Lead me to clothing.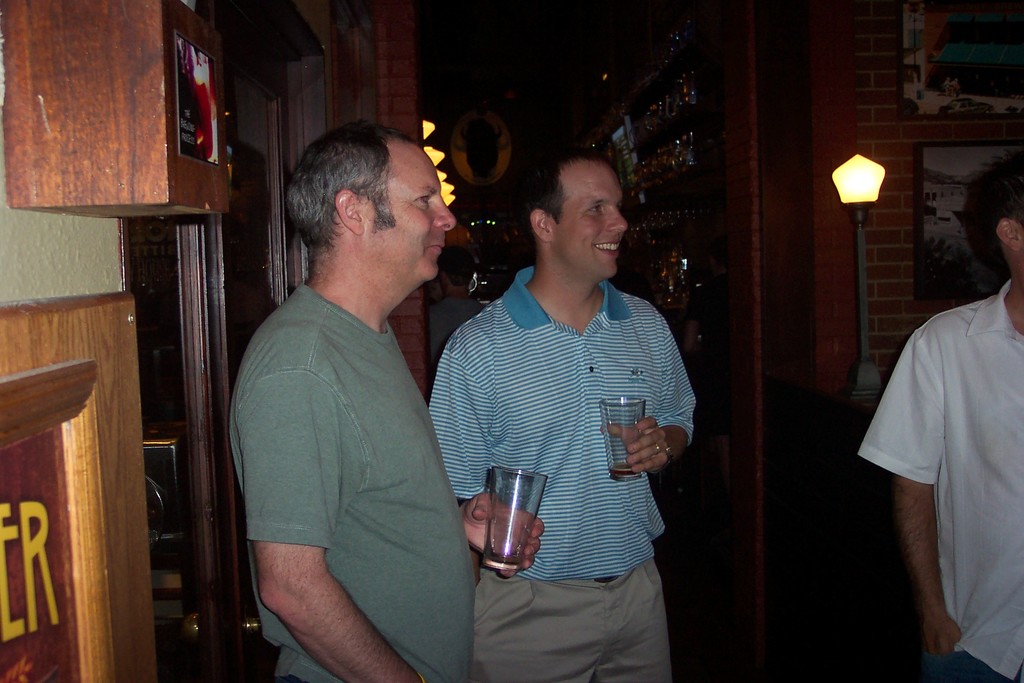
Lead to 425 266 697 682.
